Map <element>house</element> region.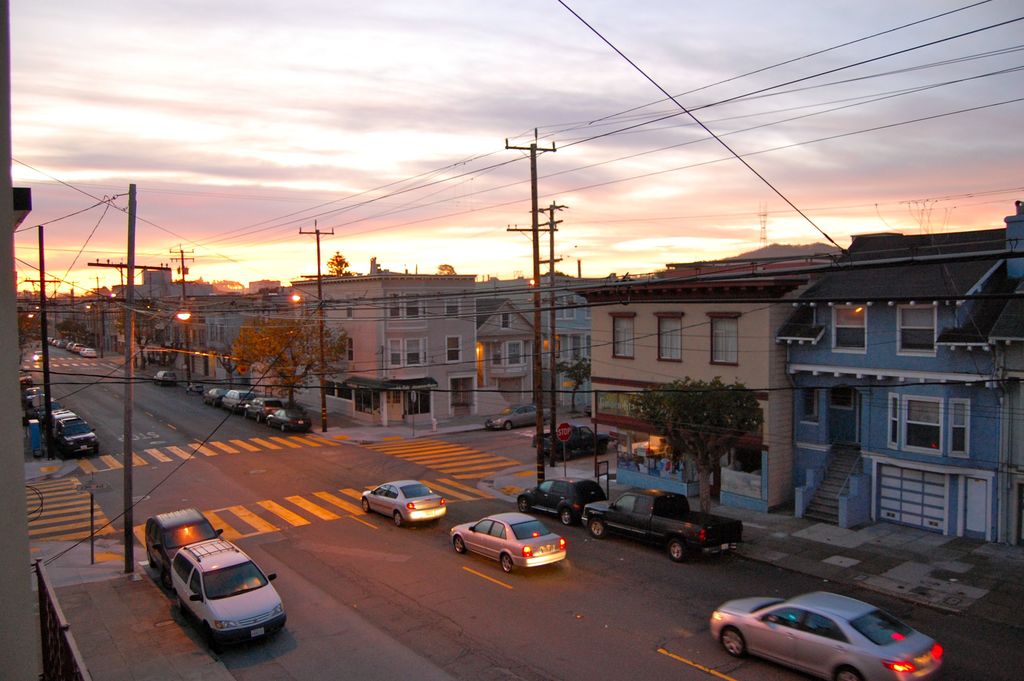
Mapped to BBox(750, 206, 1023, 561).
